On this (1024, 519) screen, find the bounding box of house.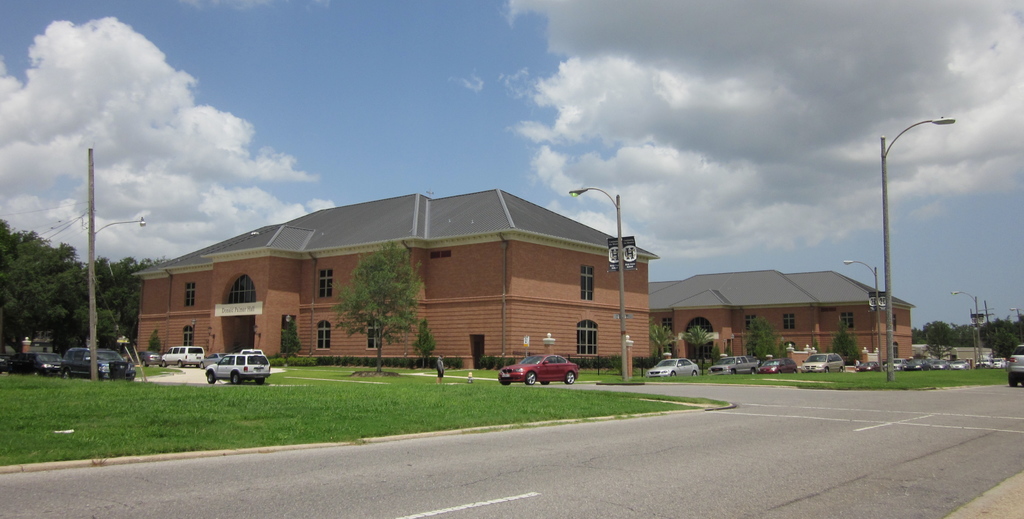
Bounding box: detection(143, 186, 653, 381).
